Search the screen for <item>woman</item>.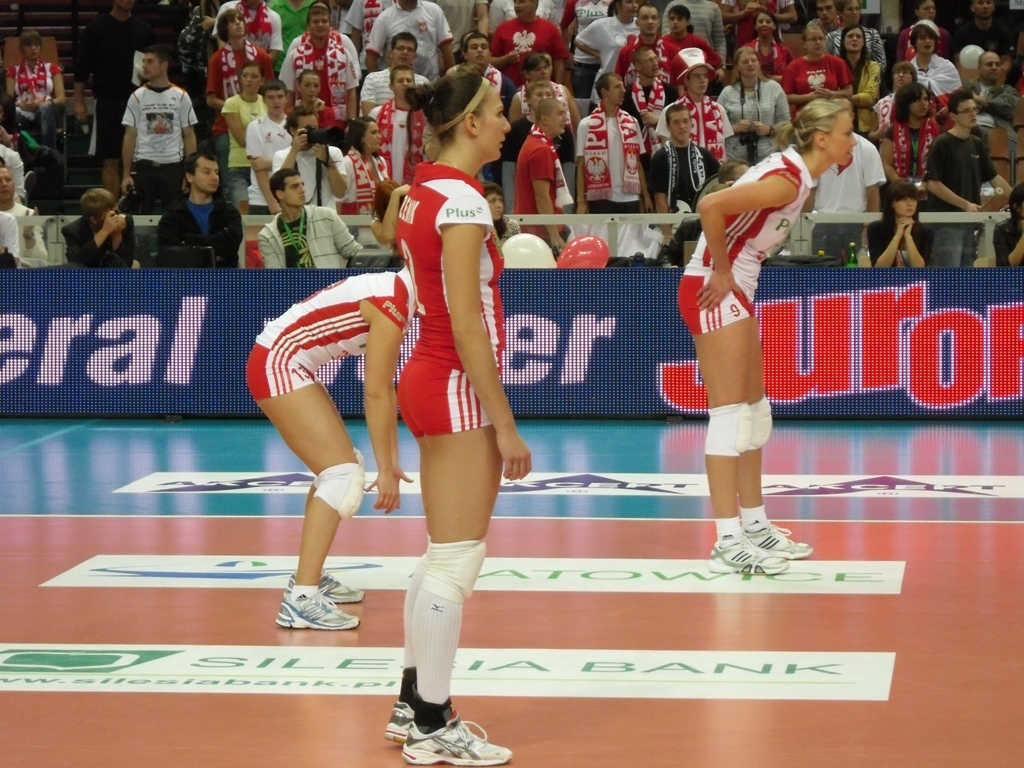
Found at pyautogui.locateOnScreen(990, 181, 1023, 263).
